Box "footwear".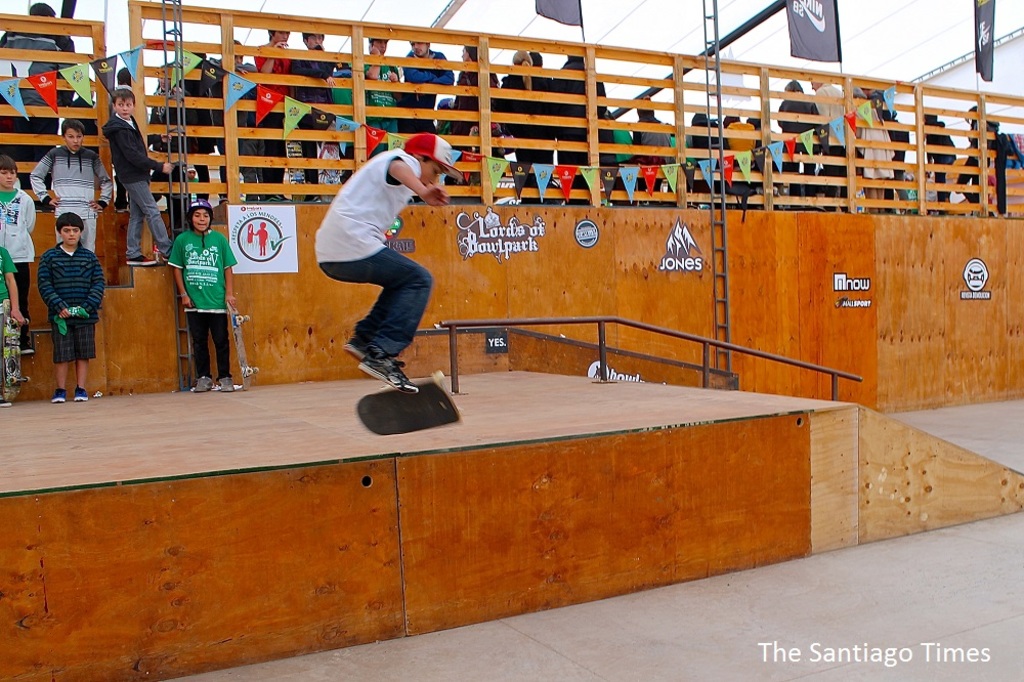
box(74, 386, 86, 398).
